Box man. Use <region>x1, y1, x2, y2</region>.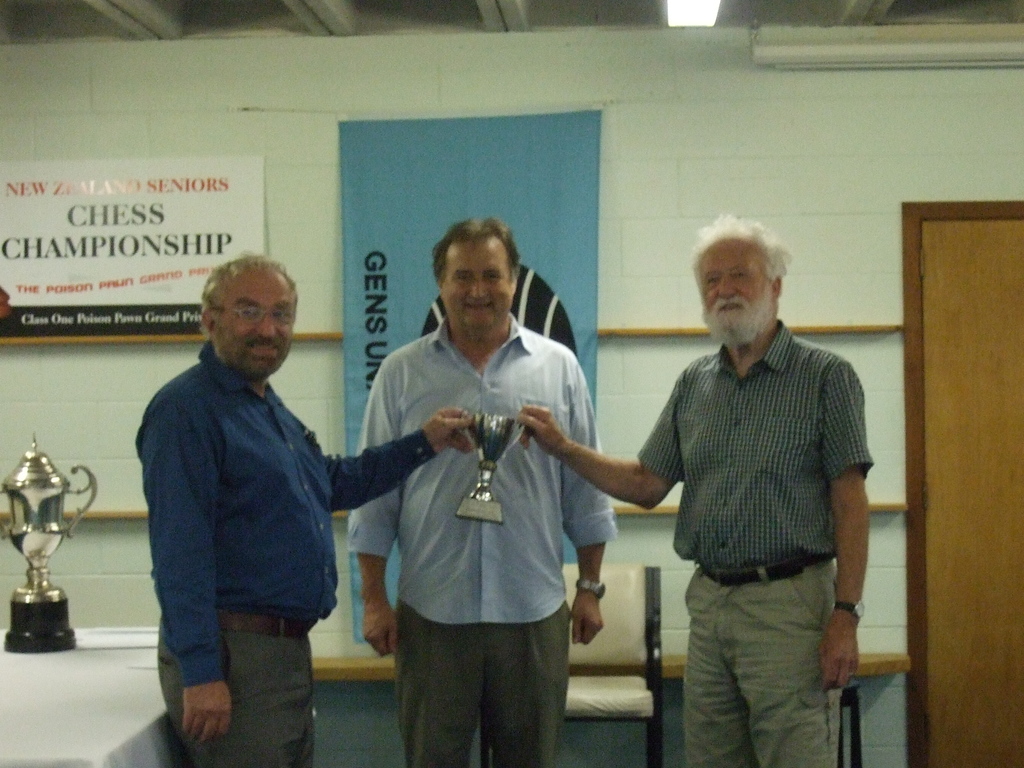
<region>340, 218, 618, 767</region>.
